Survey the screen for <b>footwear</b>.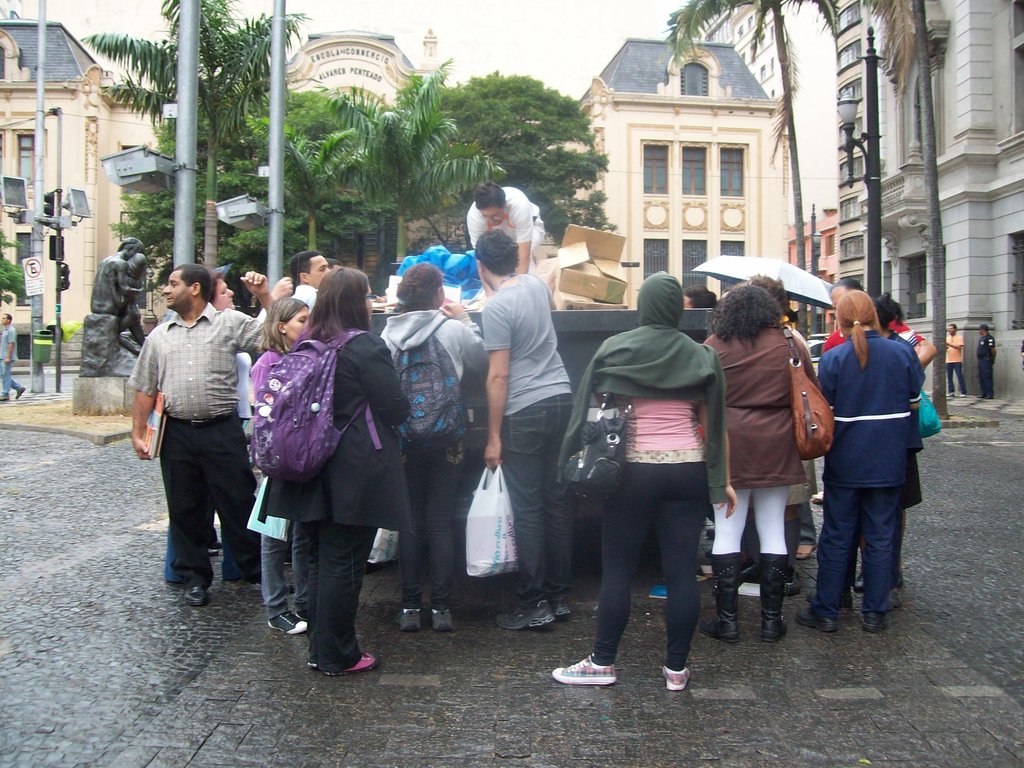
Survey found: 946/389/952/401.
